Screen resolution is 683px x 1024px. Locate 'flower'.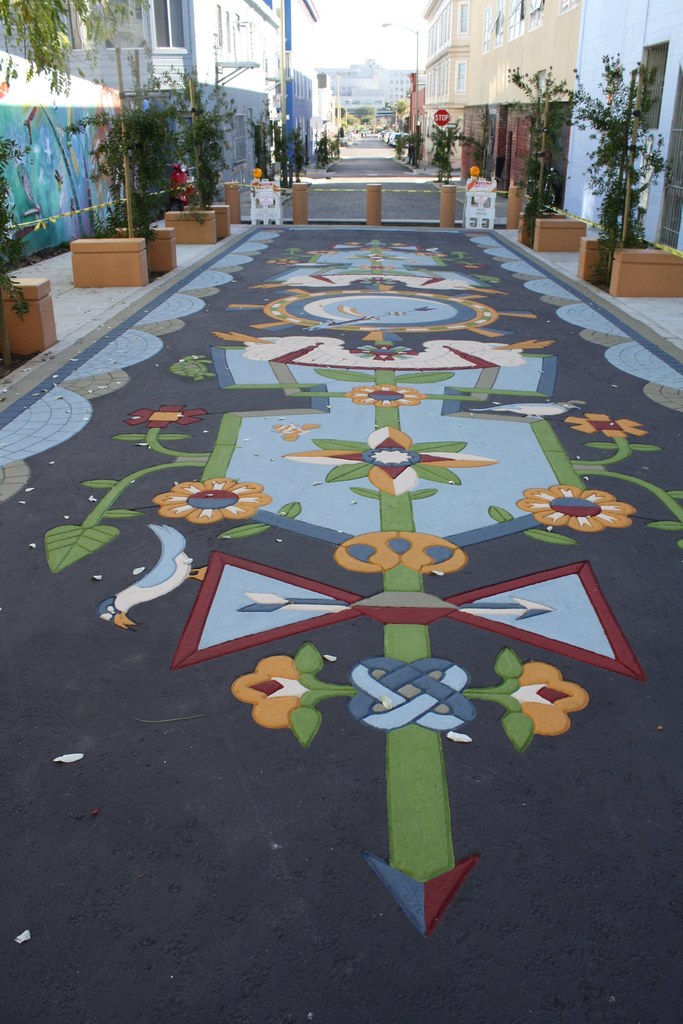
region(343, 380, 429, 408).
